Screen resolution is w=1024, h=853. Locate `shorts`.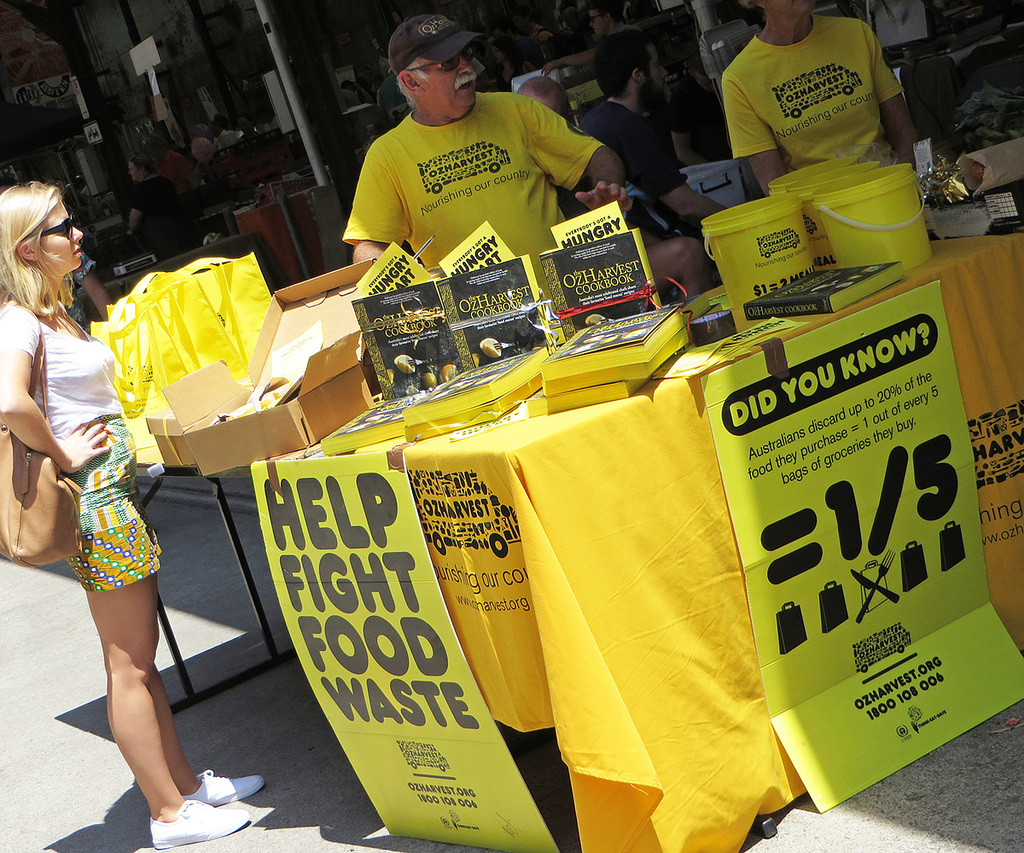
locate(38, 530, 157, 605).
